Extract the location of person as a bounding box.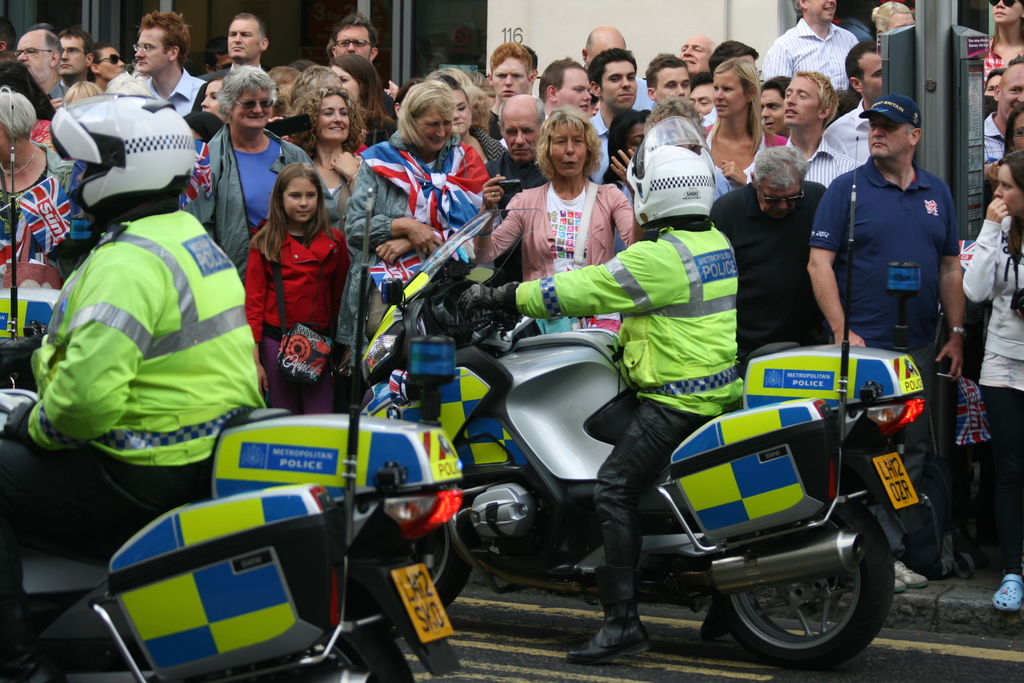
0/86/70/286.
